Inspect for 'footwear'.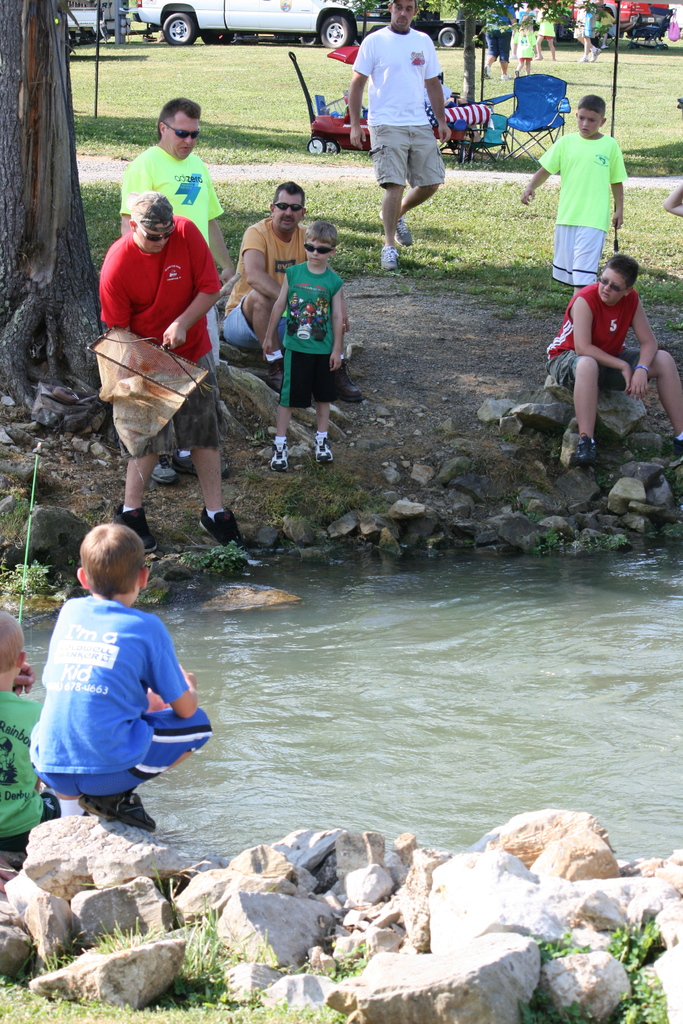
Inspection: [left=674, top=434, right=682, bottom=459].
